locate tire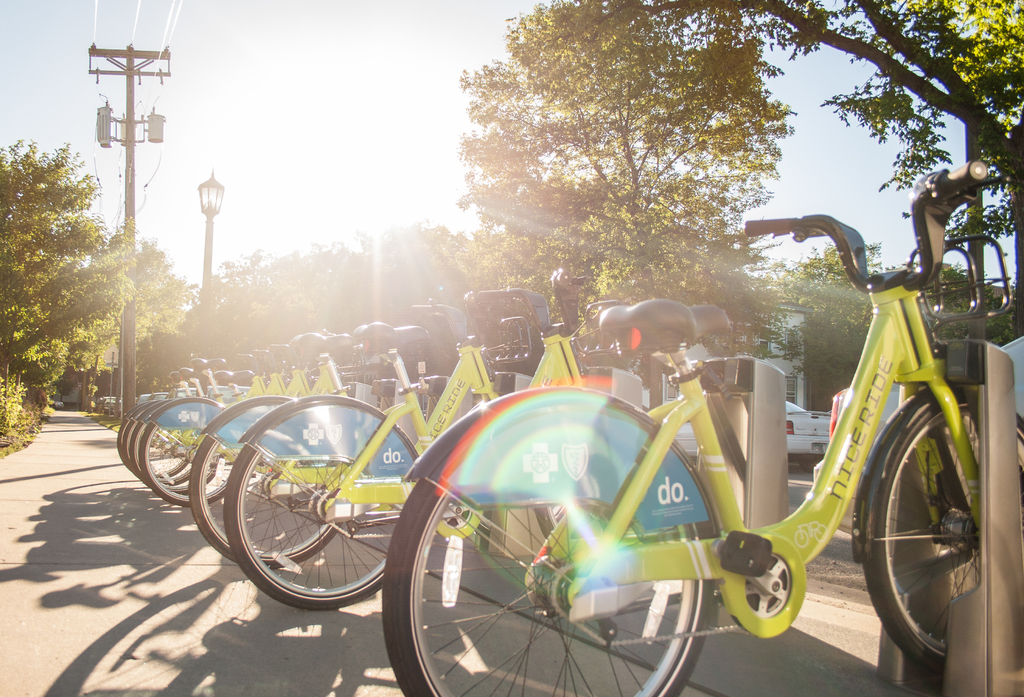
860,386,1023,671
